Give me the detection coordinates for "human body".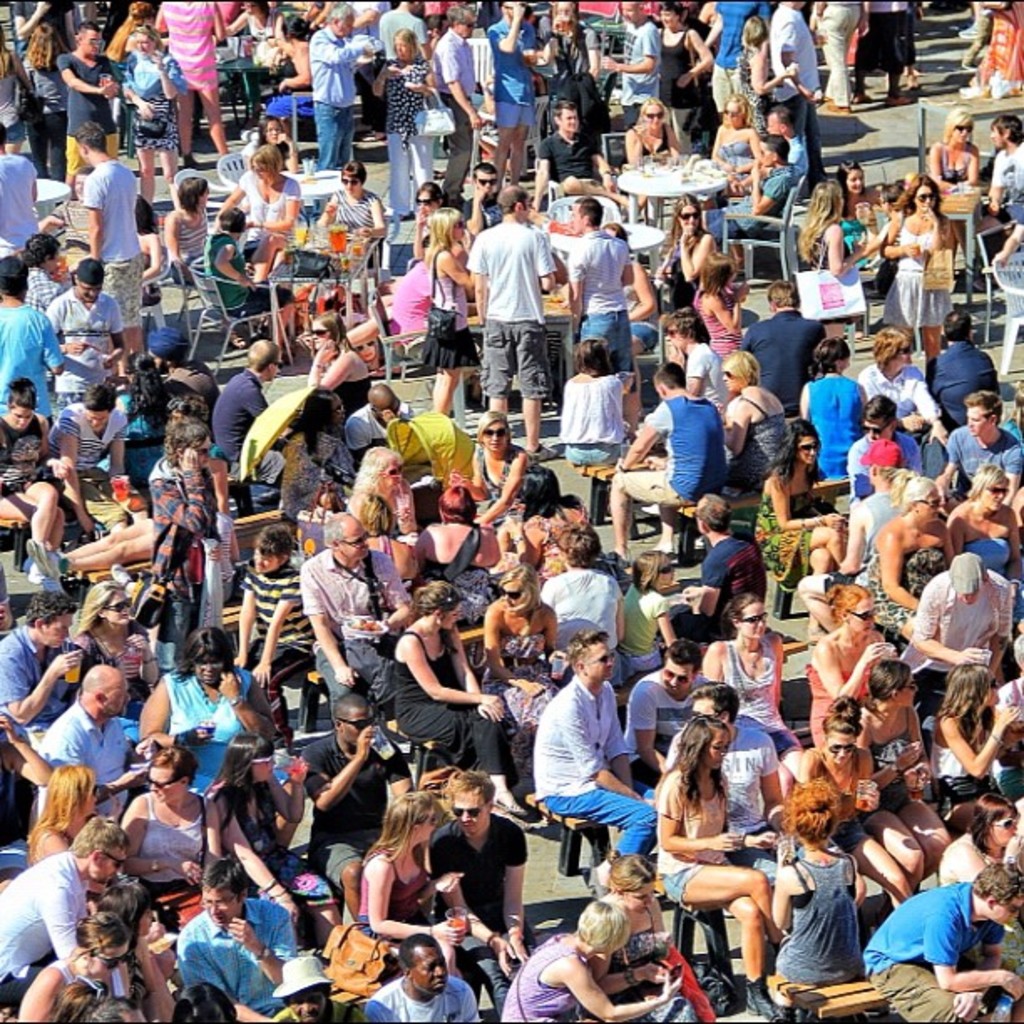
[527, 607, 639, 942].
